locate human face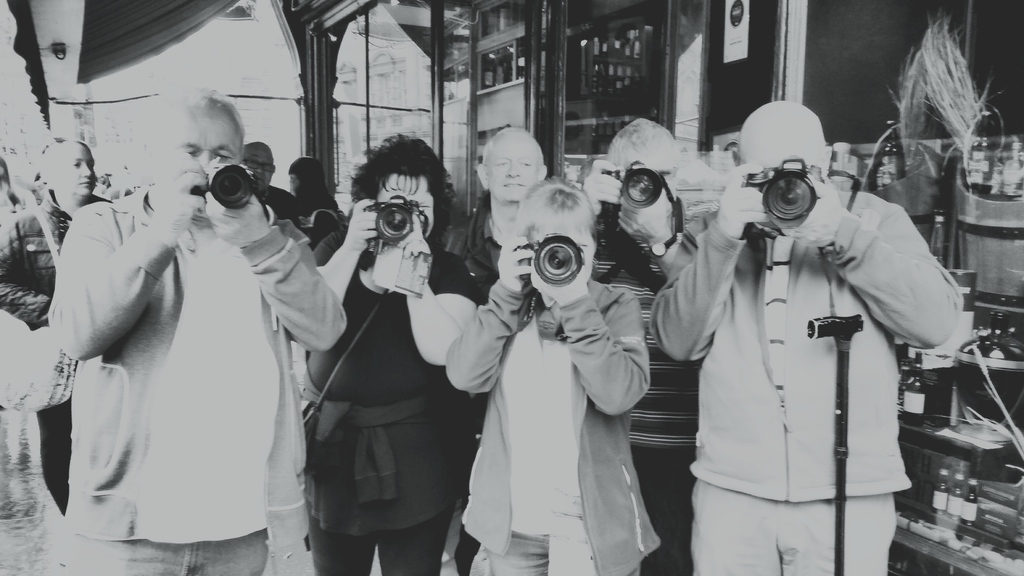
region(243, 147, 275, 185)
